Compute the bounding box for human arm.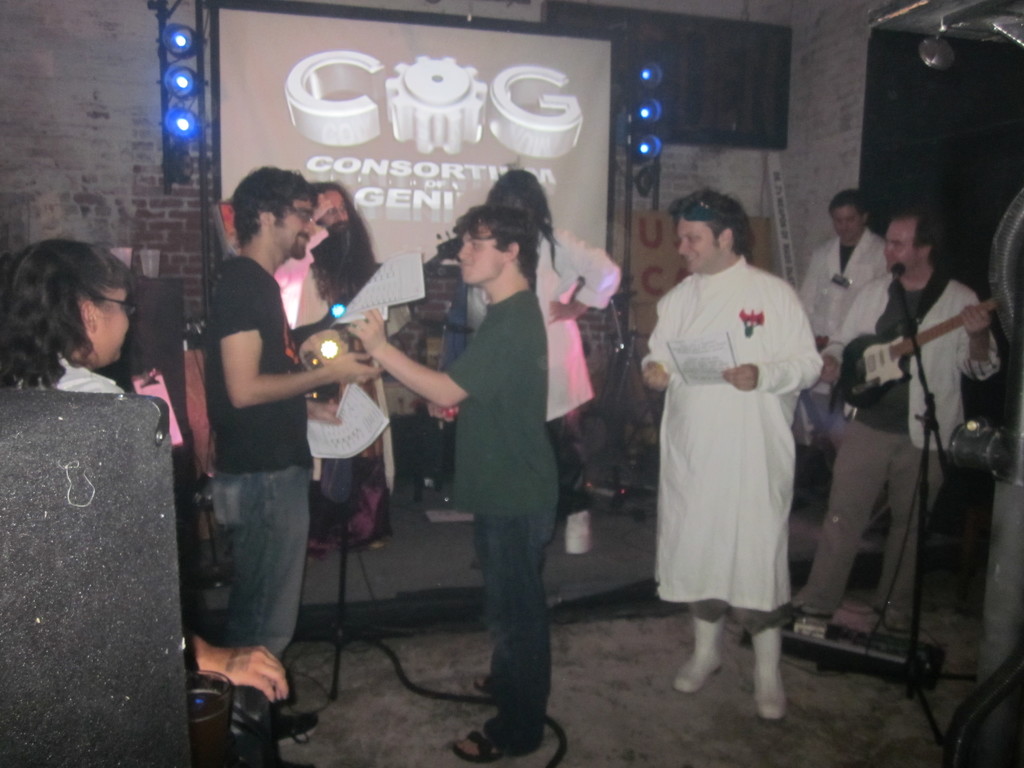
[x1=198, y1=260, x2=381, y2=399].
